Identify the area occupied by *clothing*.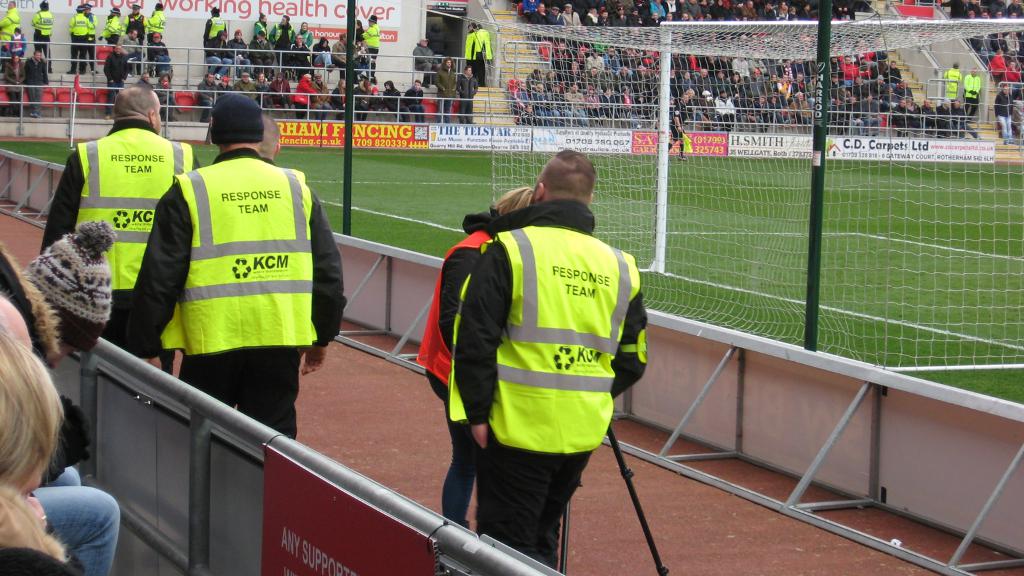
Area: box(0, 543, 83, 575).
